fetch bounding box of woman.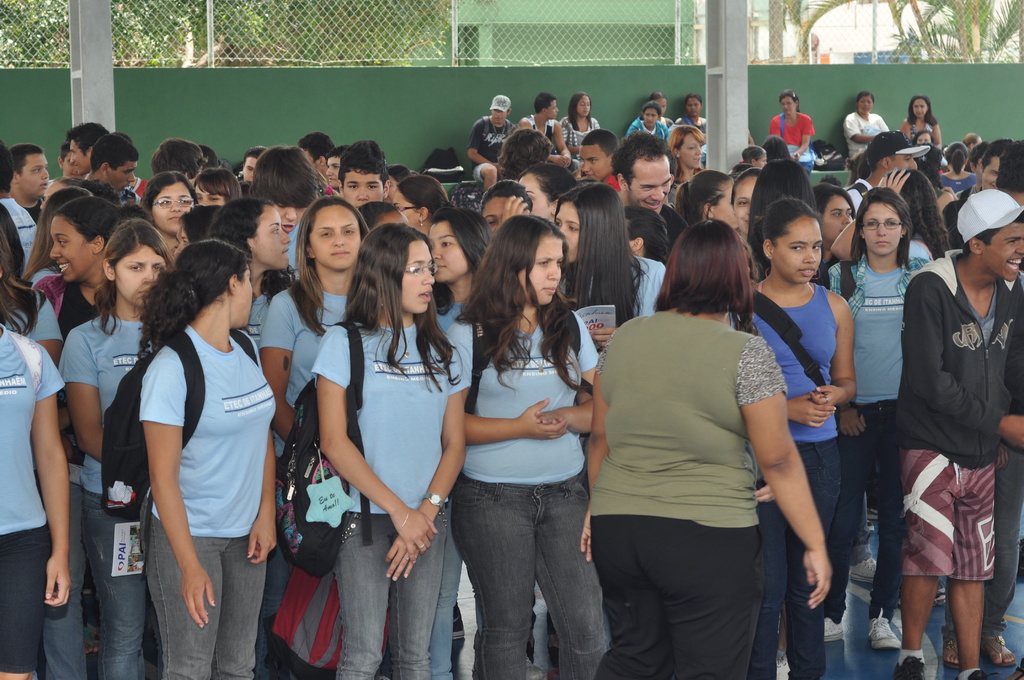
Bbox: 563,181,671,327.
